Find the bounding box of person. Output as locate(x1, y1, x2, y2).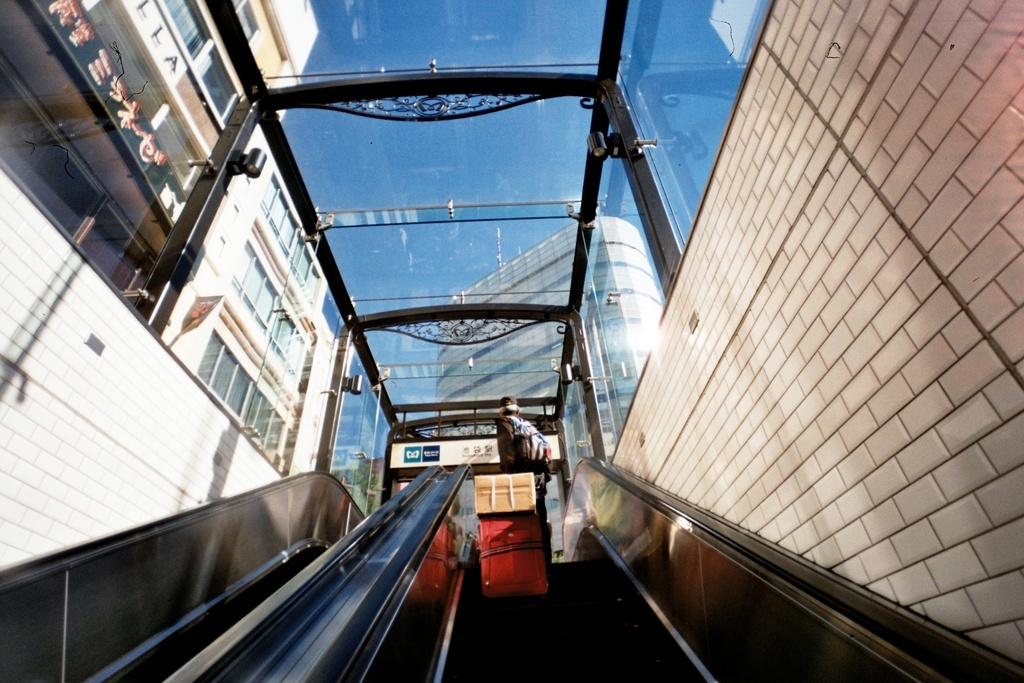
locate(495, 393, 548, 563).
